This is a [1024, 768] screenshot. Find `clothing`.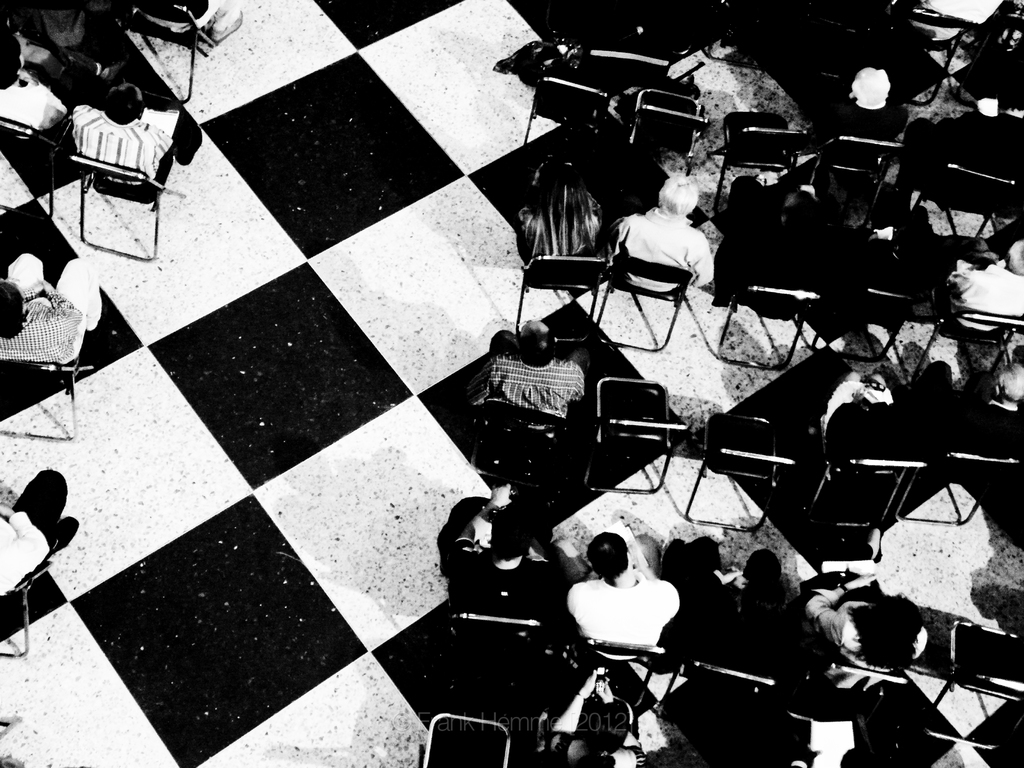
Bounding box: (x1=951, y1=53, x2=1023, y2=120).
